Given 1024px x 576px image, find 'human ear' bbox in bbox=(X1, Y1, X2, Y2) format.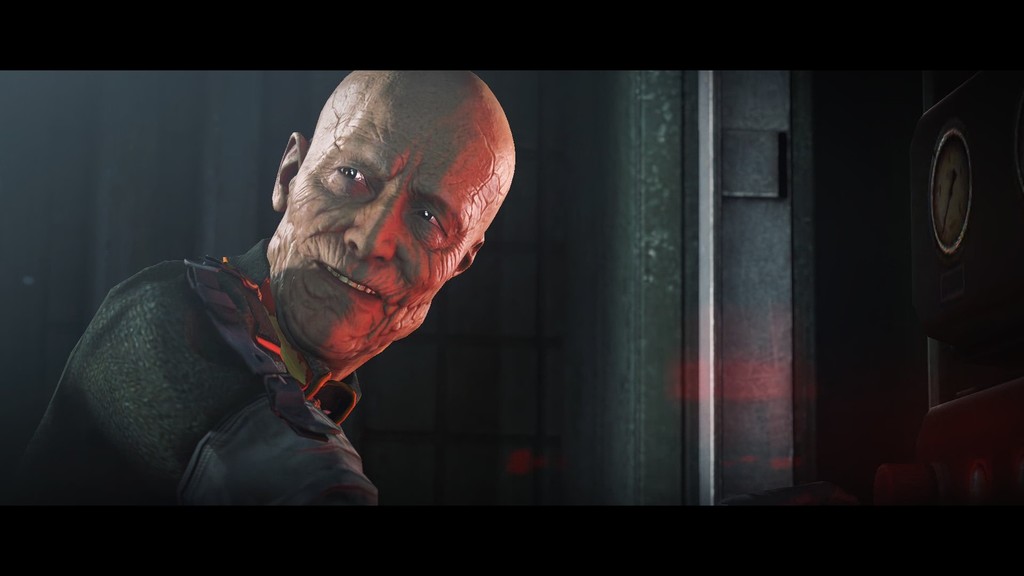
bbox=(452, 235, 484, 276).
